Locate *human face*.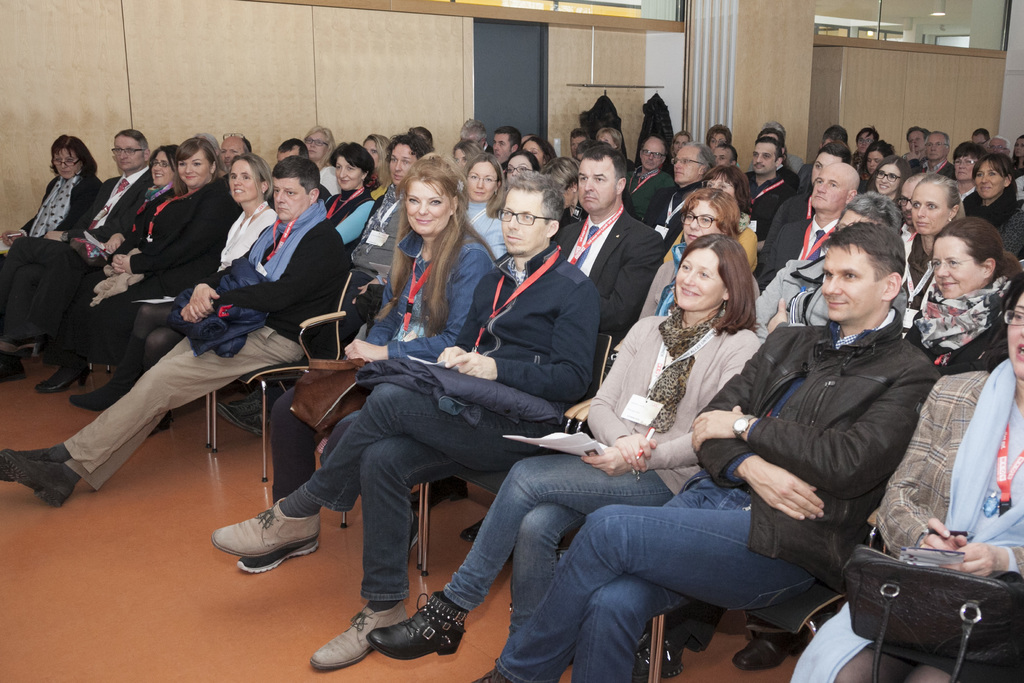
Bounding box: Rect(336, 157, 362, 188).
